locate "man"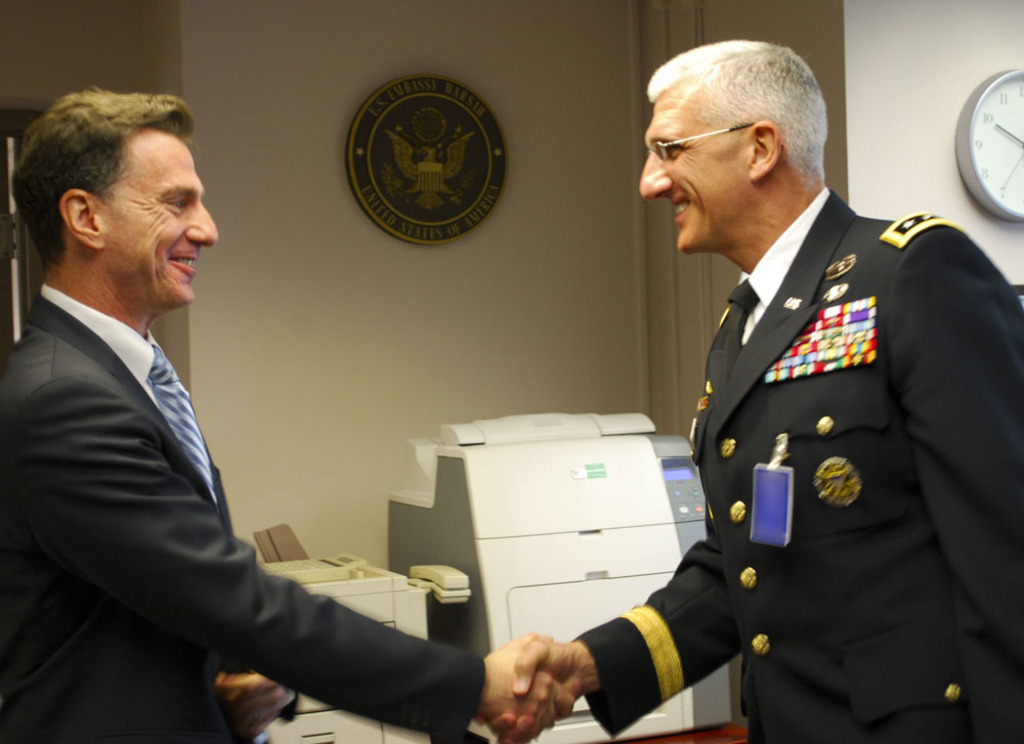
(485,41,1023,743)
